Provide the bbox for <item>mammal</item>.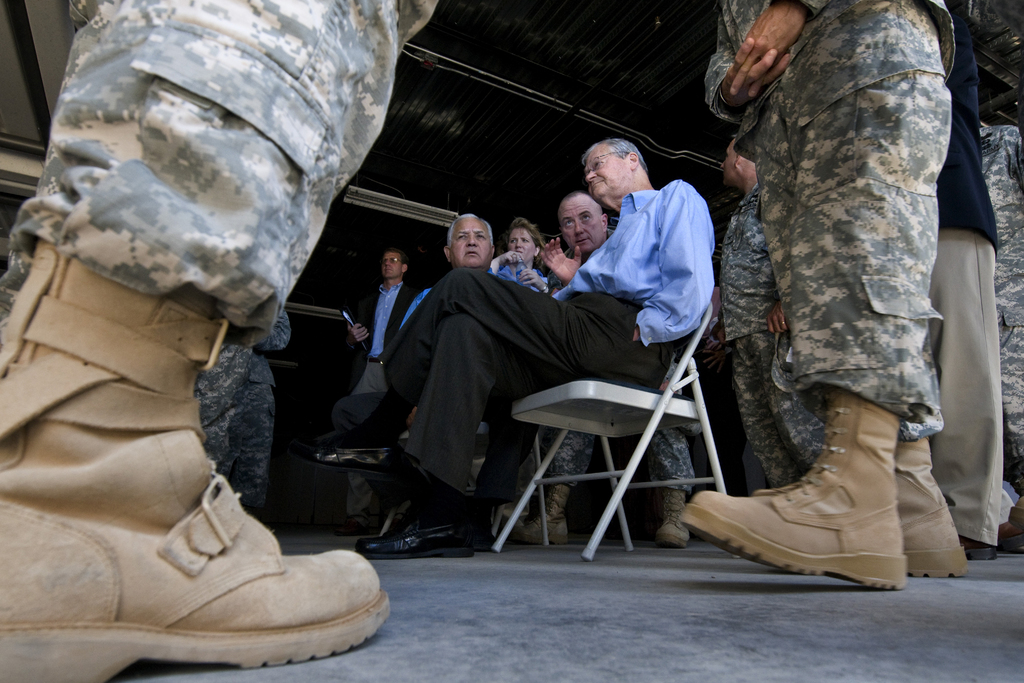
[left=0, top=0, right=439, bottom=682].
